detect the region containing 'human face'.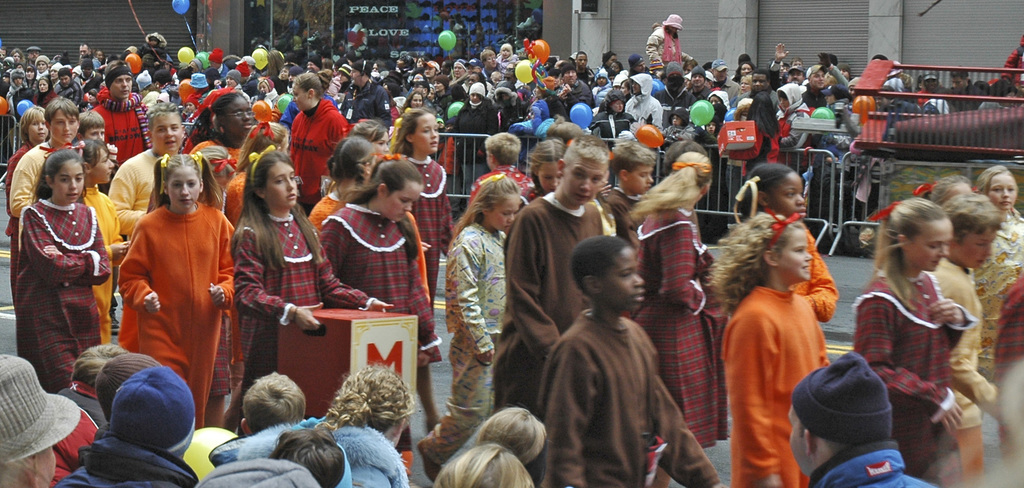
left=84, top=129, right=104, bottom=142.
